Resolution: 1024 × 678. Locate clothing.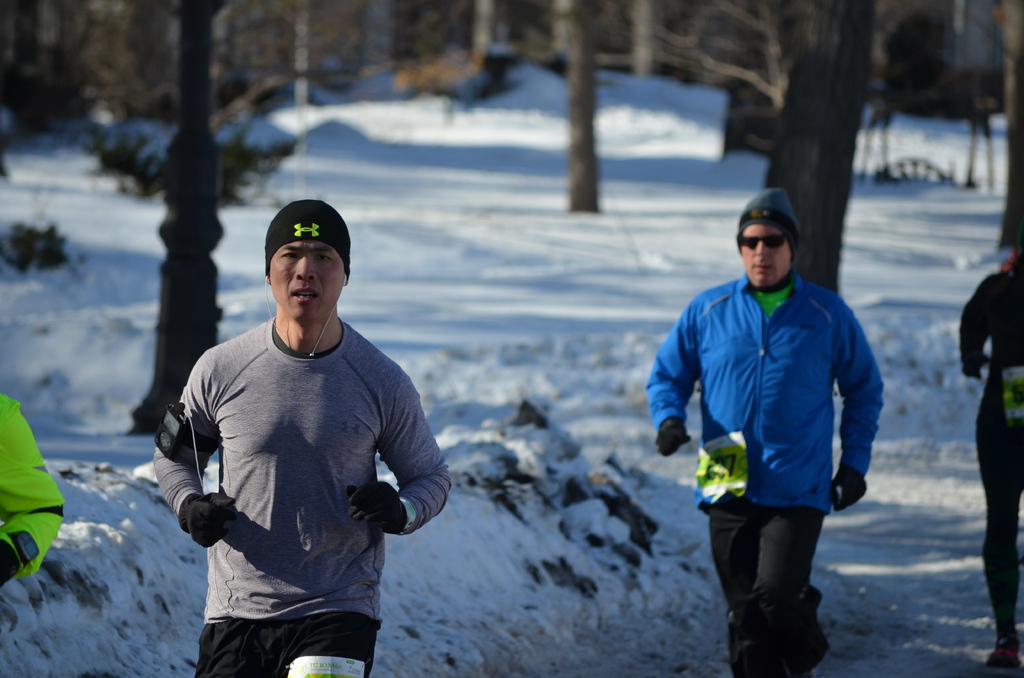
Rect(0, 392, 65, 588).
